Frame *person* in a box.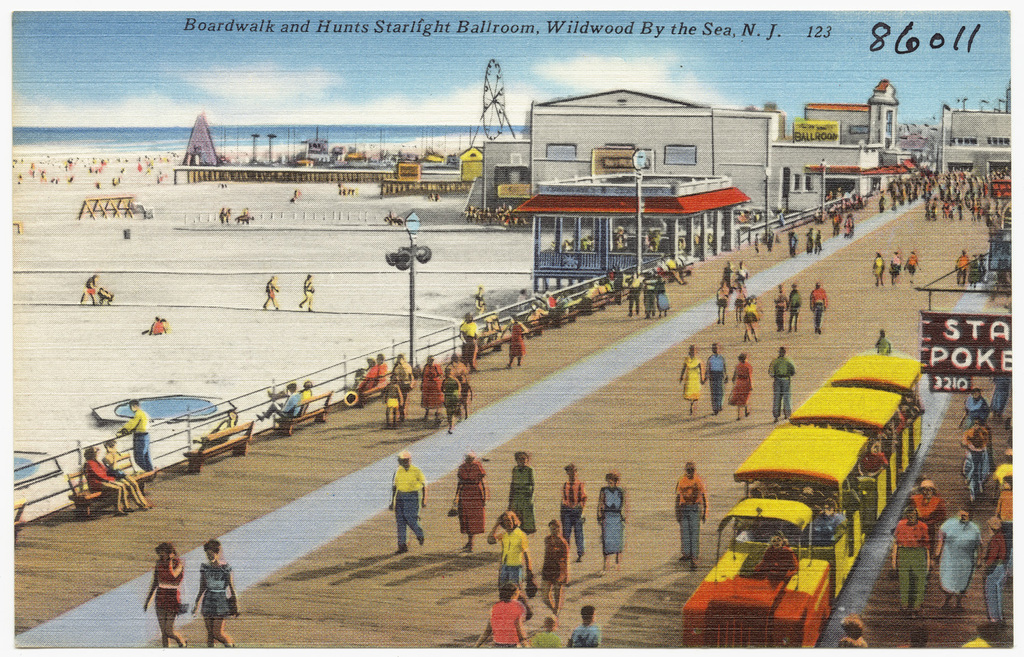
box(735, 277, 751, 314).
